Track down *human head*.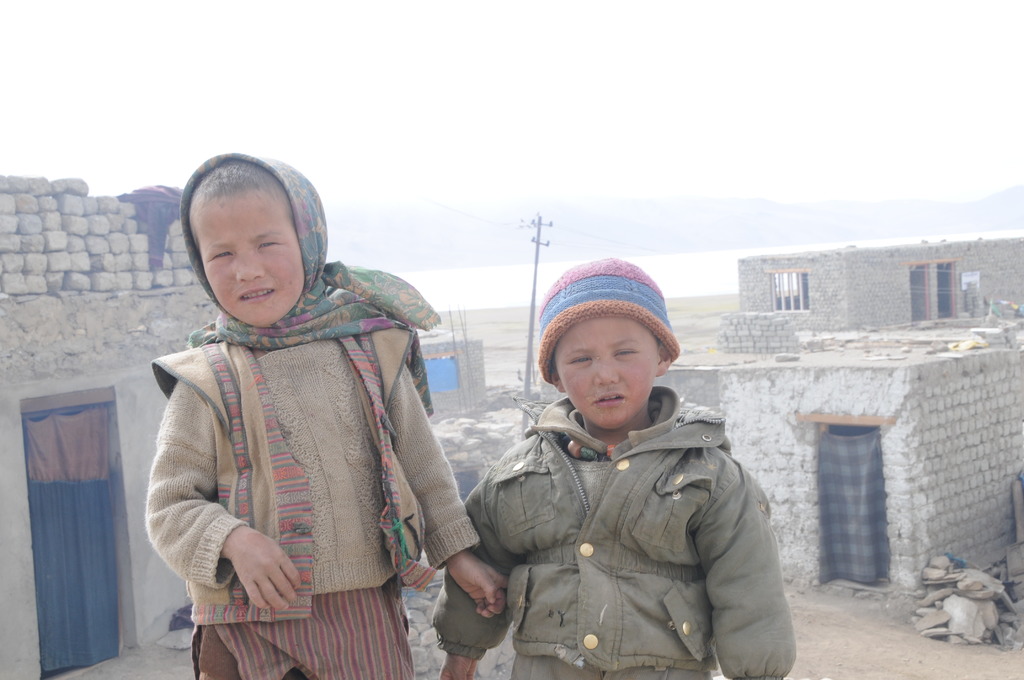
Tracked to bbox(543, 270, 686, 425).
